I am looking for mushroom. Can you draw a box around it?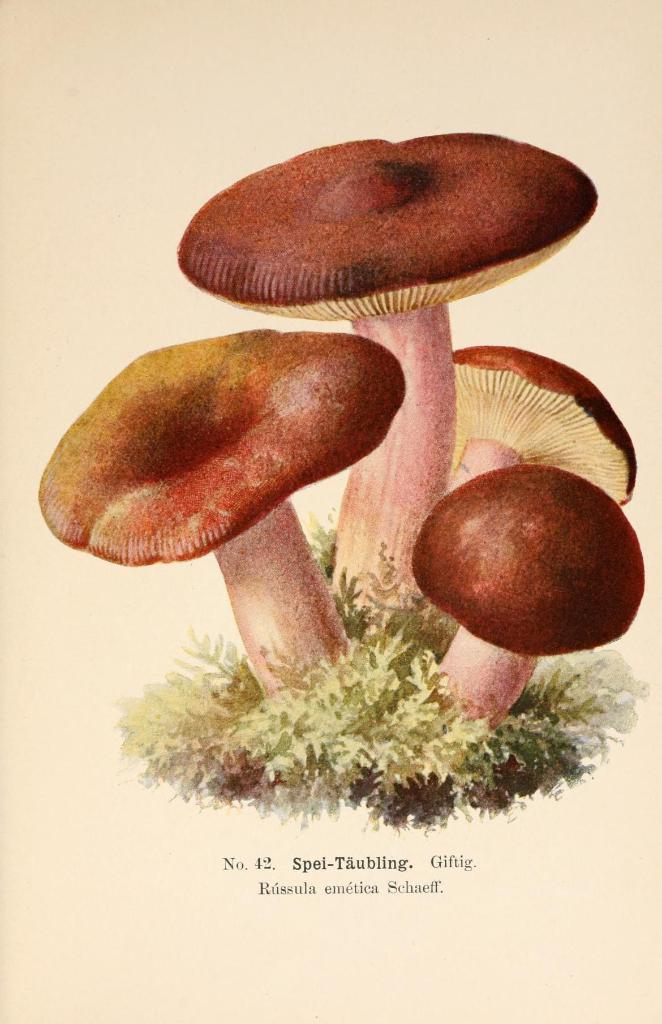
Sure, the bounding box is Rect(446, 344, 636, 506).
